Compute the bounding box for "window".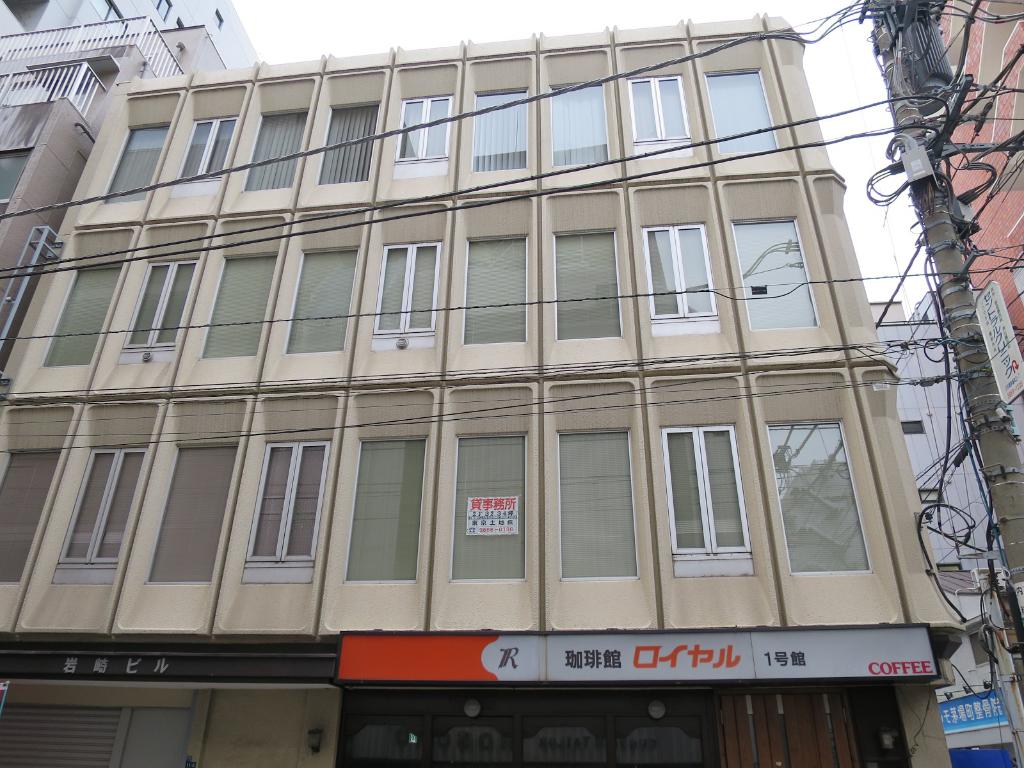
{"x1": 212, "y1": 4, "x2": 227, "y2": 30}.
